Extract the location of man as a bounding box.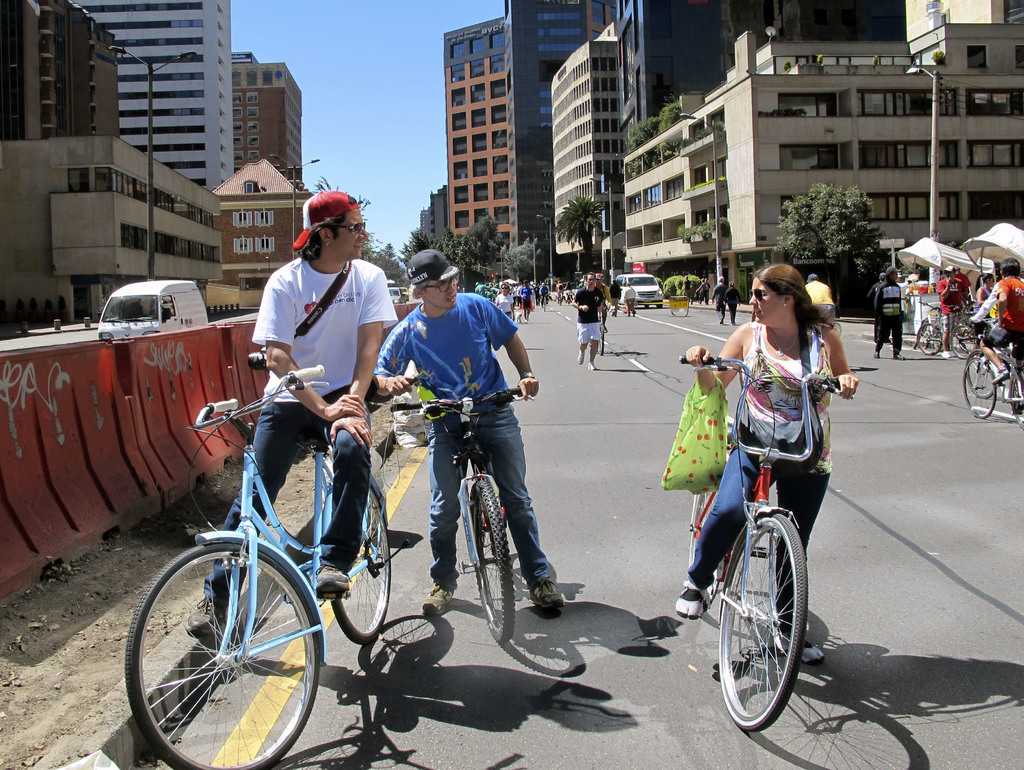
[left=945, top=267, right=968, bottom=309].
